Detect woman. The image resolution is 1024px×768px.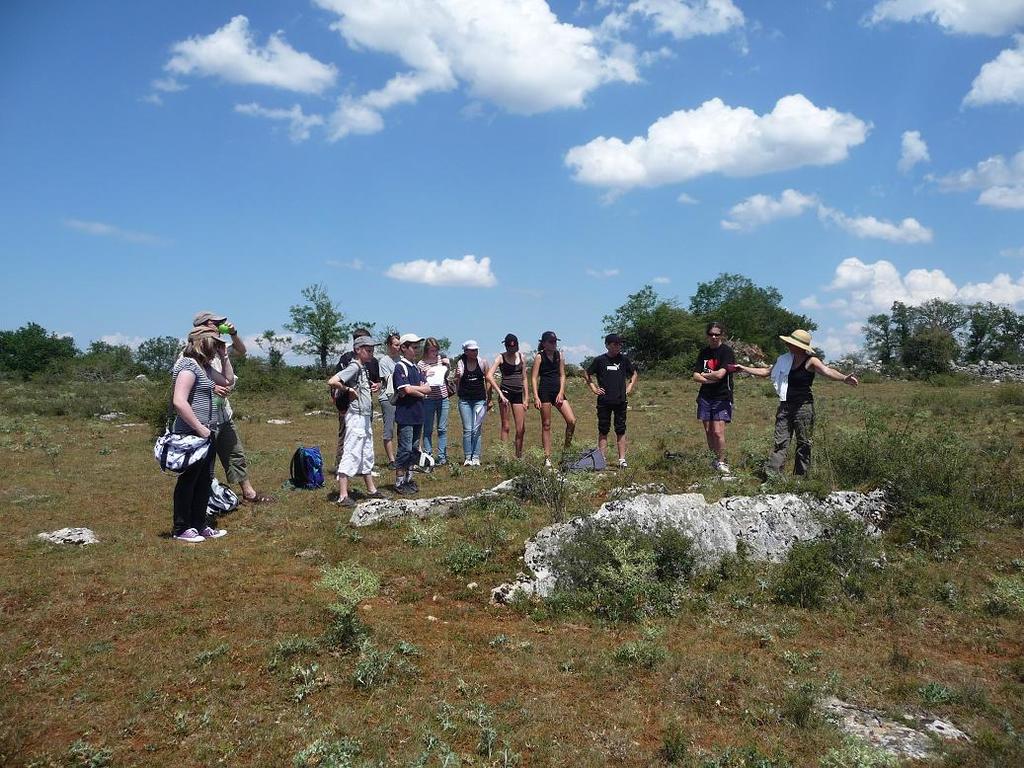
<box>484,332,530,458</box>.
